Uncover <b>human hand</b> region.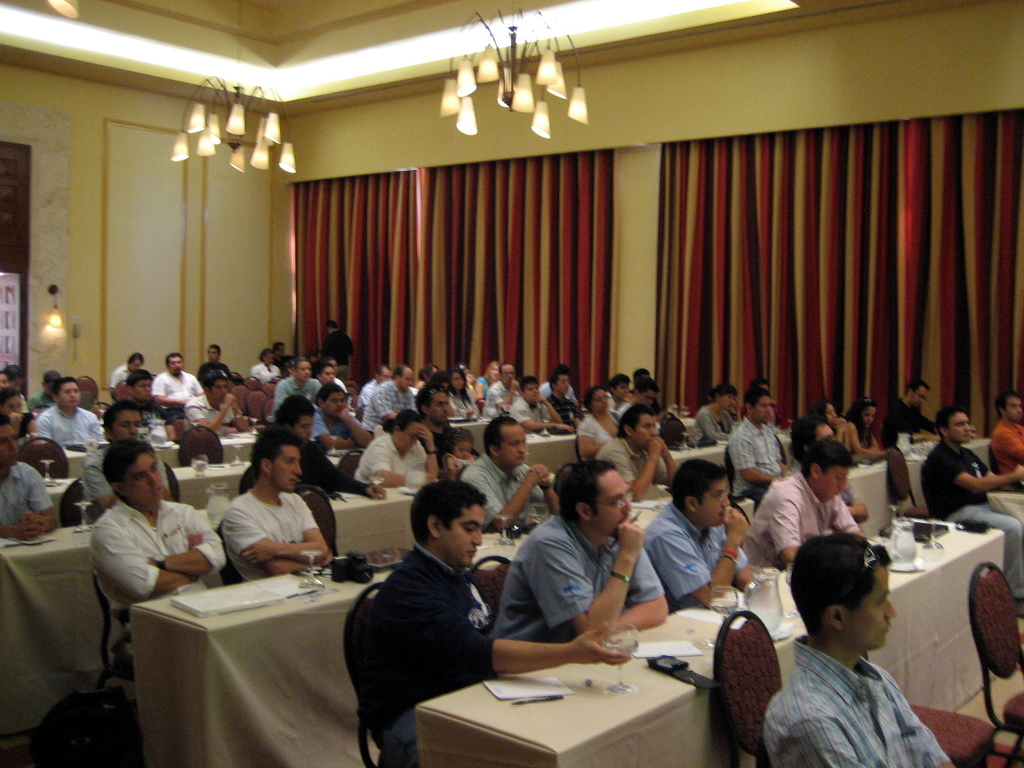
Uncovered: <region>243, 534, 276, 565</region>.
